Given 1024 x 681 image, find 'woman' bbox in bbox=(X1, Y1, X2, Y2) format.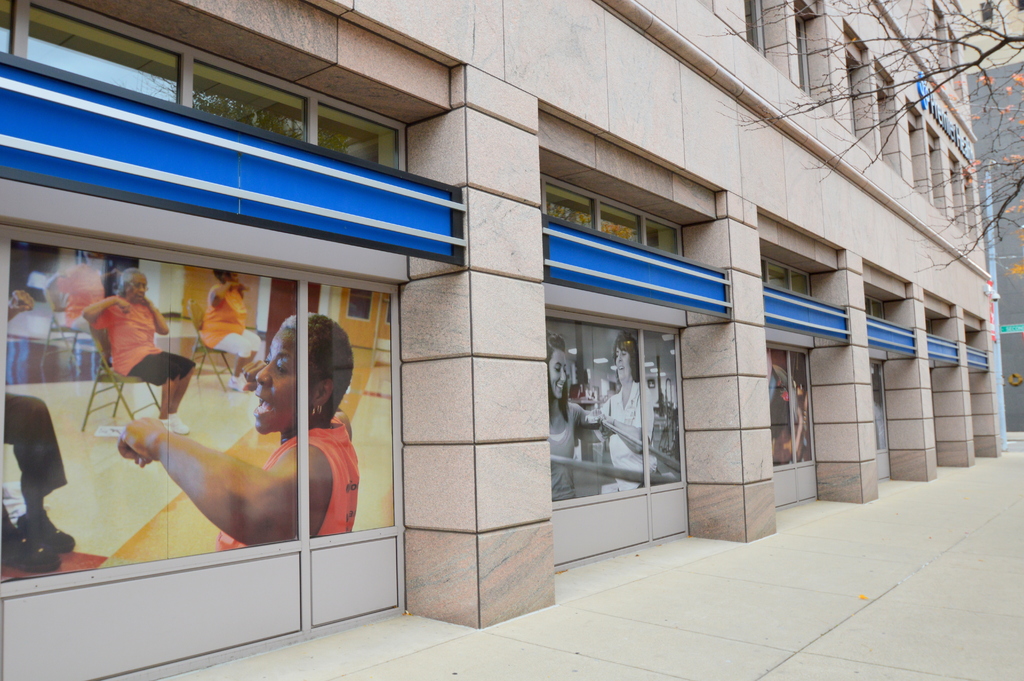
bbox=(544, 332, 582, 500).
